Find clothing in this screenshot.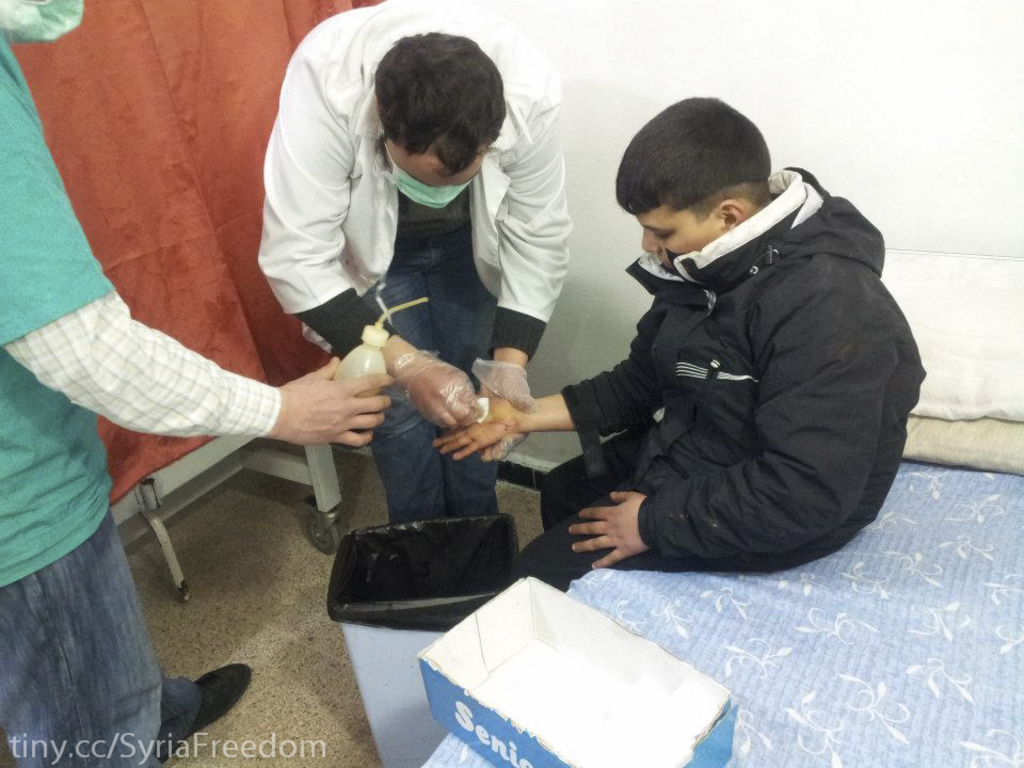
The bounding box for clothing is region(257, 0, 572, 522).
